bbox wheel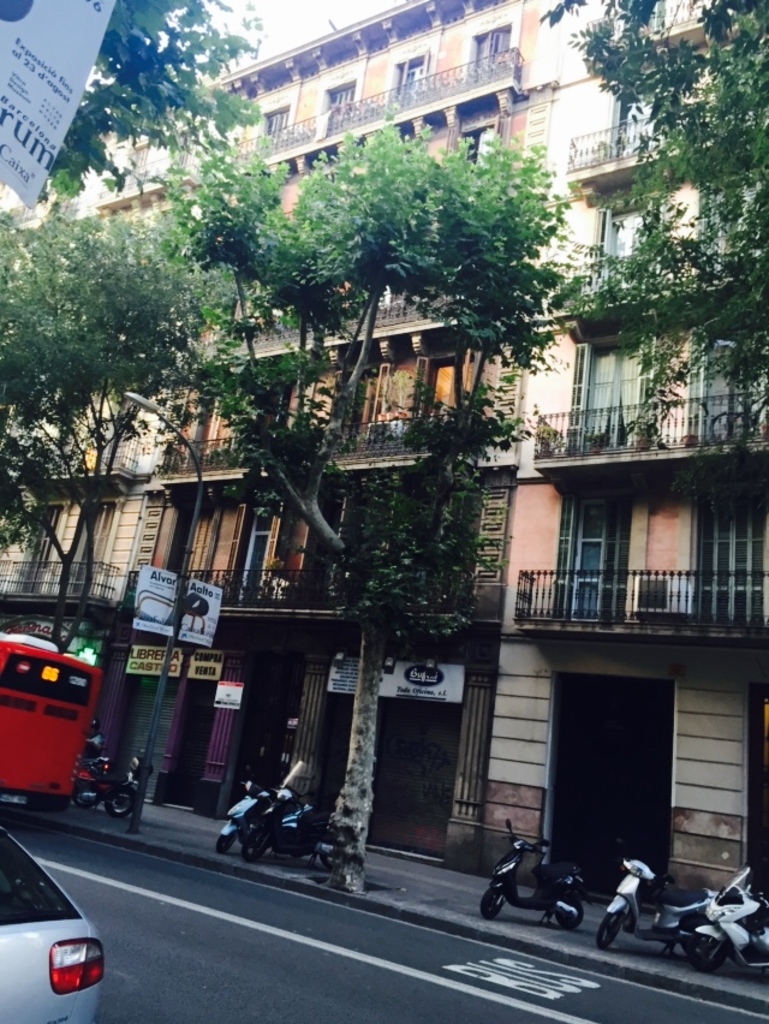
(left=479, top=889, right=502, bottom=919)
